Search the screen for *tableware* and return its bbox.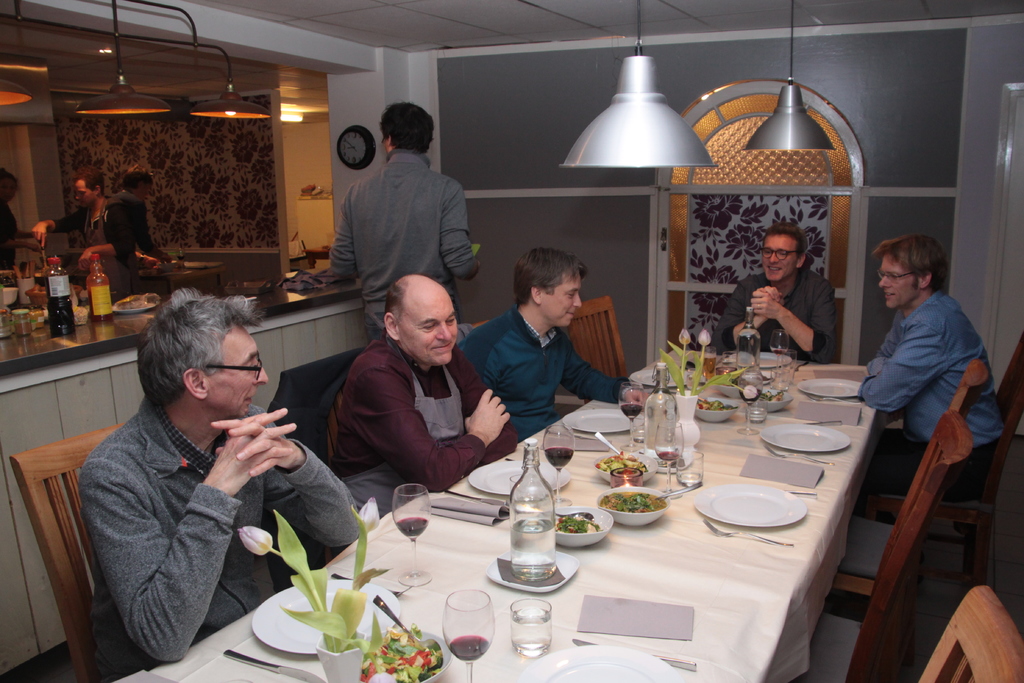
Found: 440, 586, 496, 682.
